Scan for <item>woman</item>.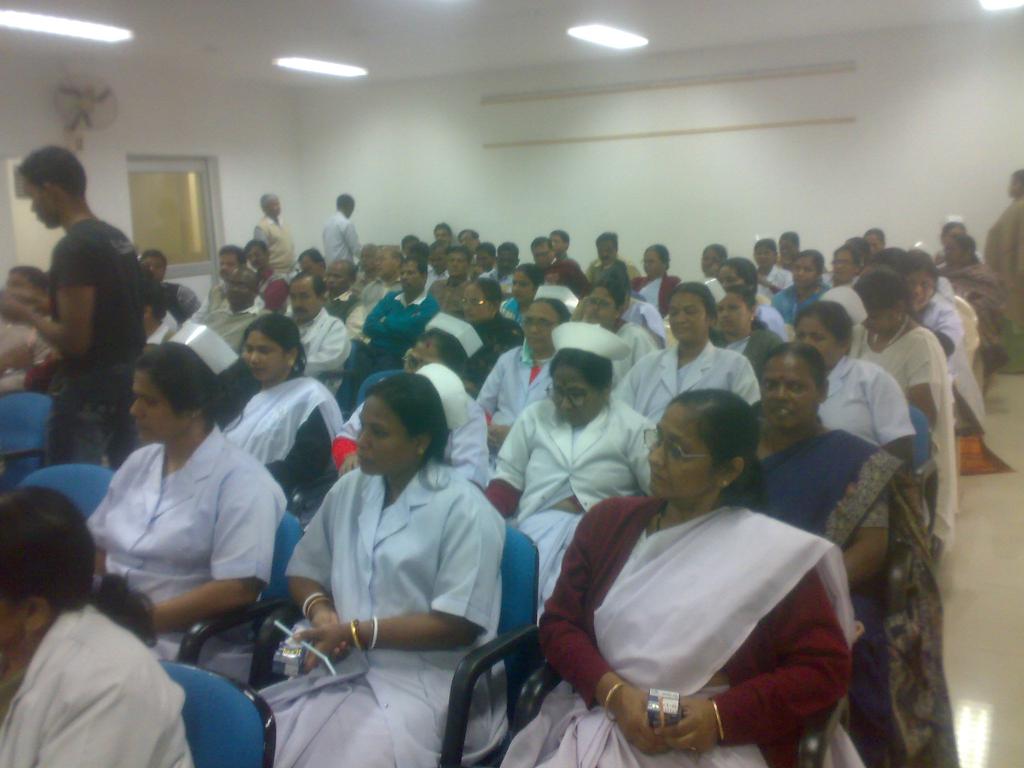
Scan result: bbox=[845, 264, 961, 551].
